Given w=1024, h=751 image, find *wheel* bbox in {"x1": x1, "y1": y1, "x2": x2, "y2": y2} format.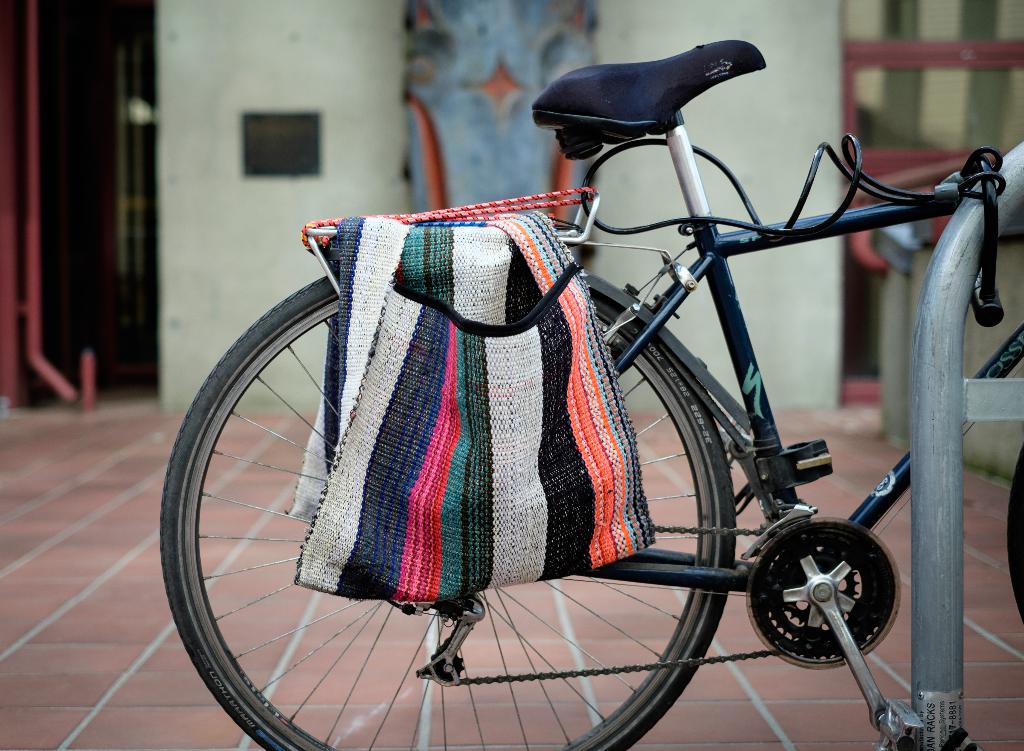
{"x1": 152, "y1": 255, "x2": 742, "y2": 750}.
